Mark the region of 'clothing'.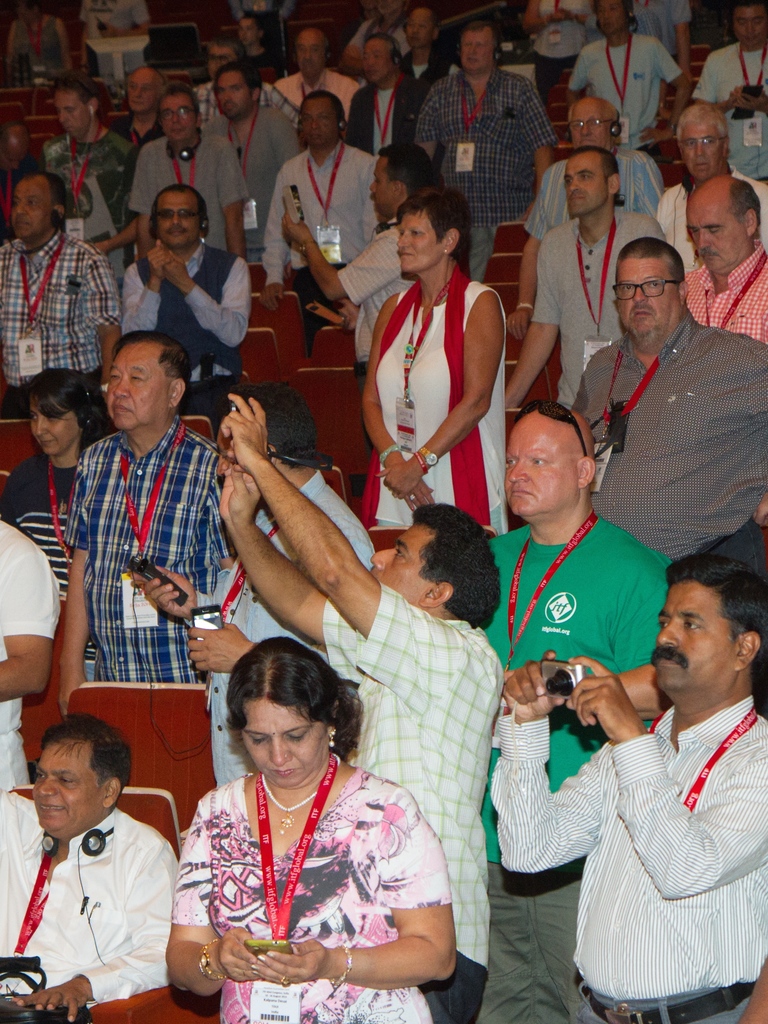
Region: locate(60, 416, 233, 682).
